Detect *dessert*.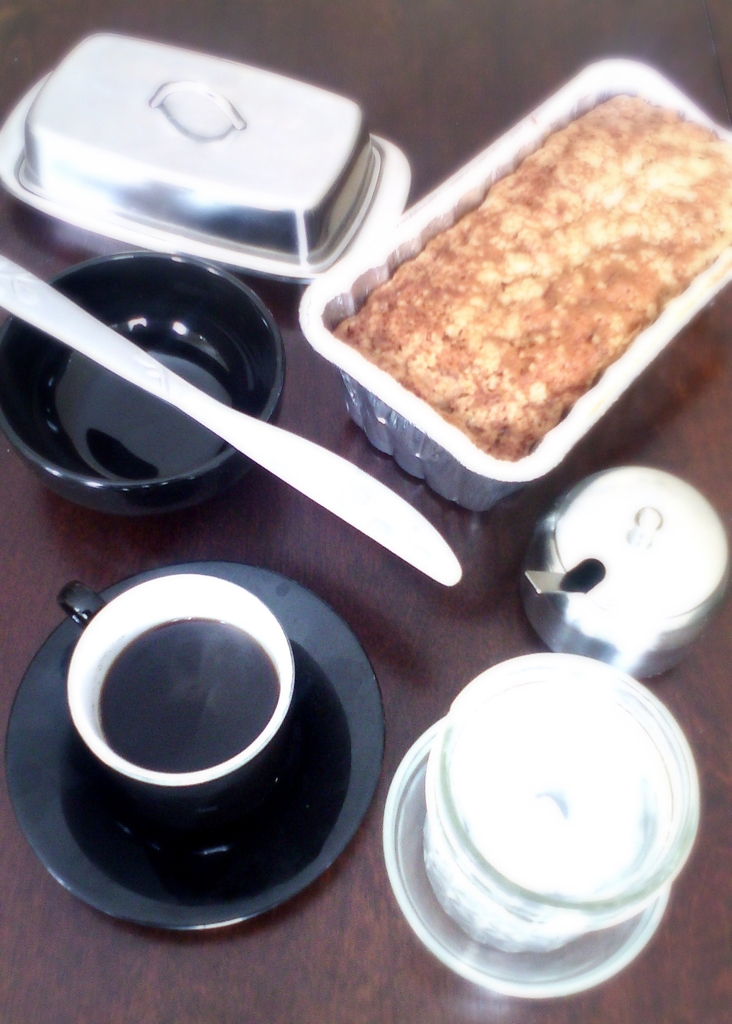
Detected at BBox(301, 102, 731, 496).
